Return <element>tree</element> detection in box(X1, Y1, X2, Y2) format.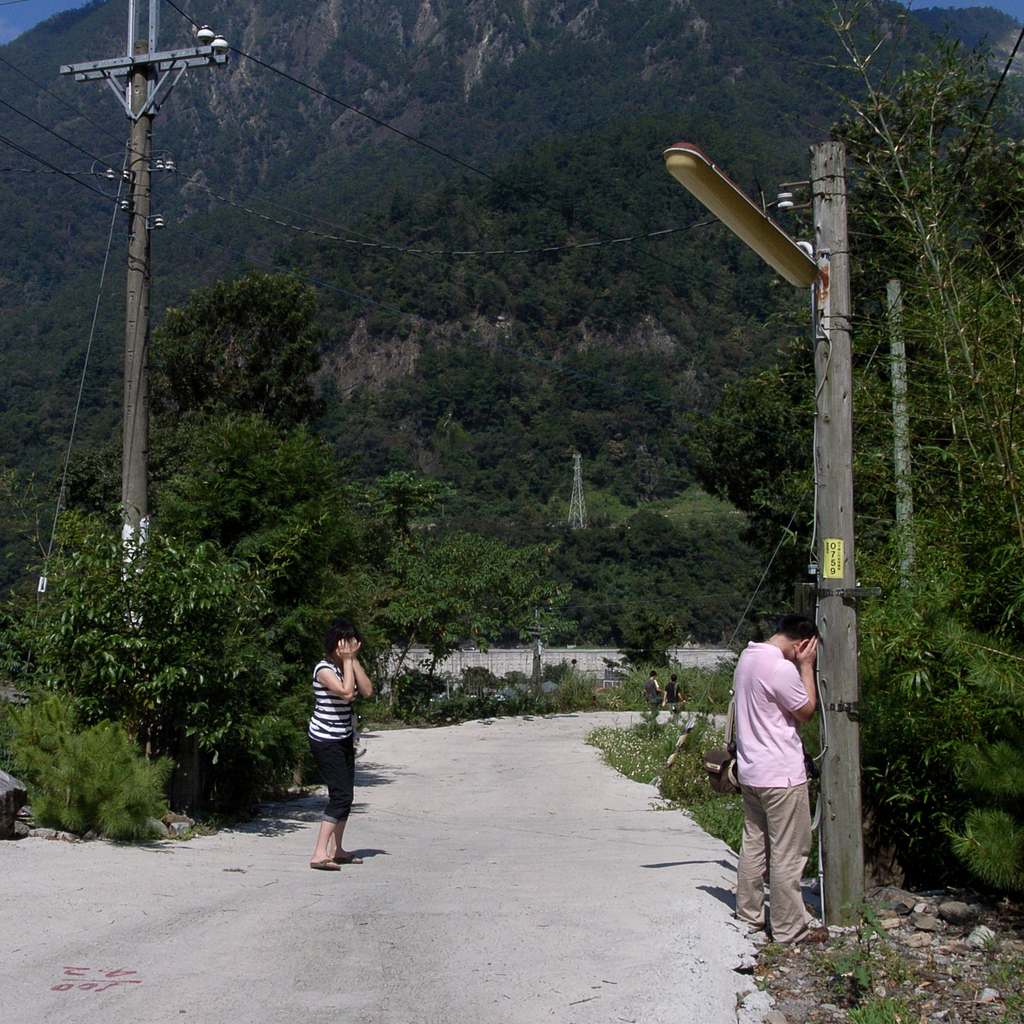
box(48, 415, 205, 532).
